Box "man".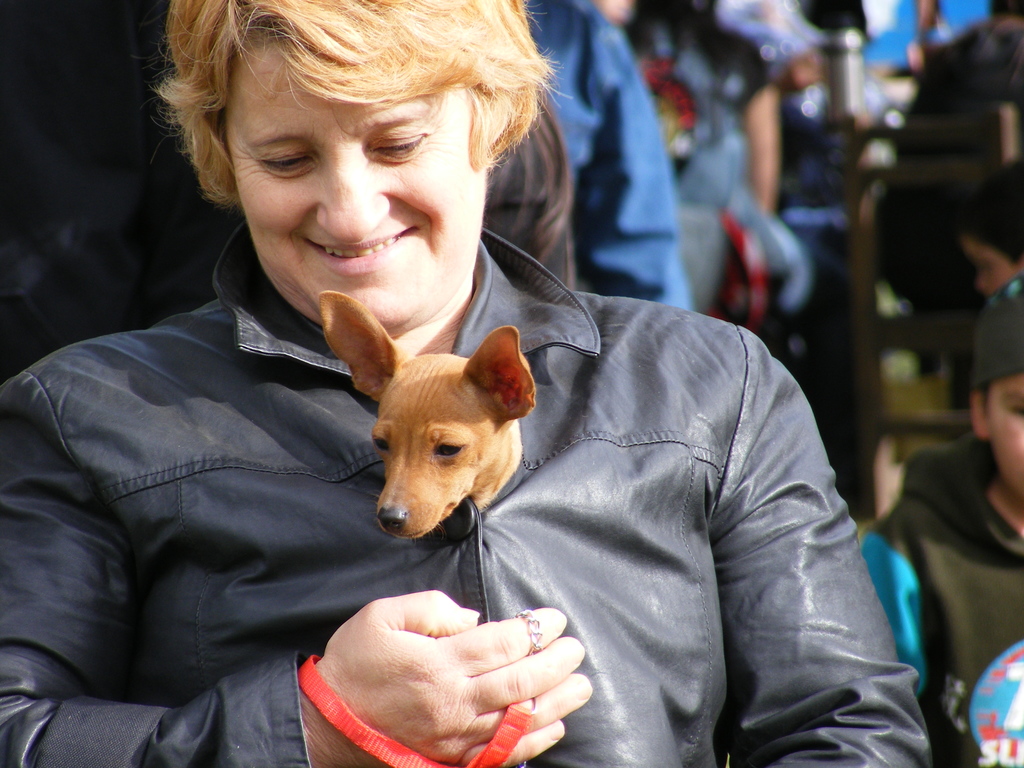
Rect(156, 44, 881, 739).
